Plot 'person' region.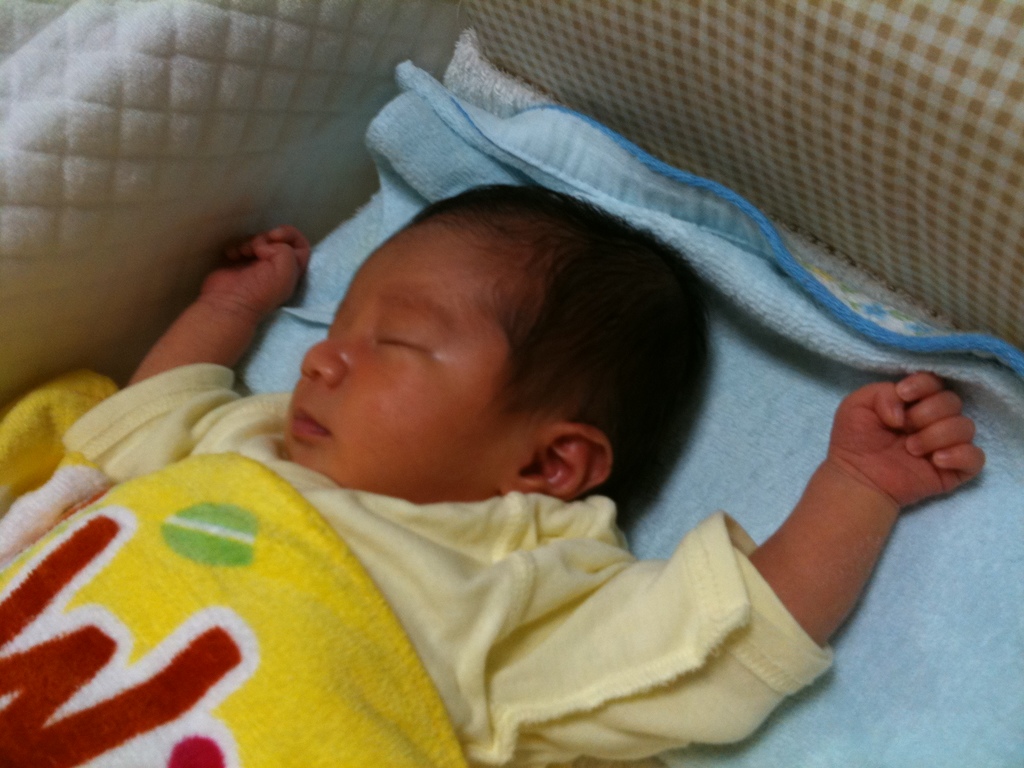
Plotted at select_region(159, 44, 1023, 767).
